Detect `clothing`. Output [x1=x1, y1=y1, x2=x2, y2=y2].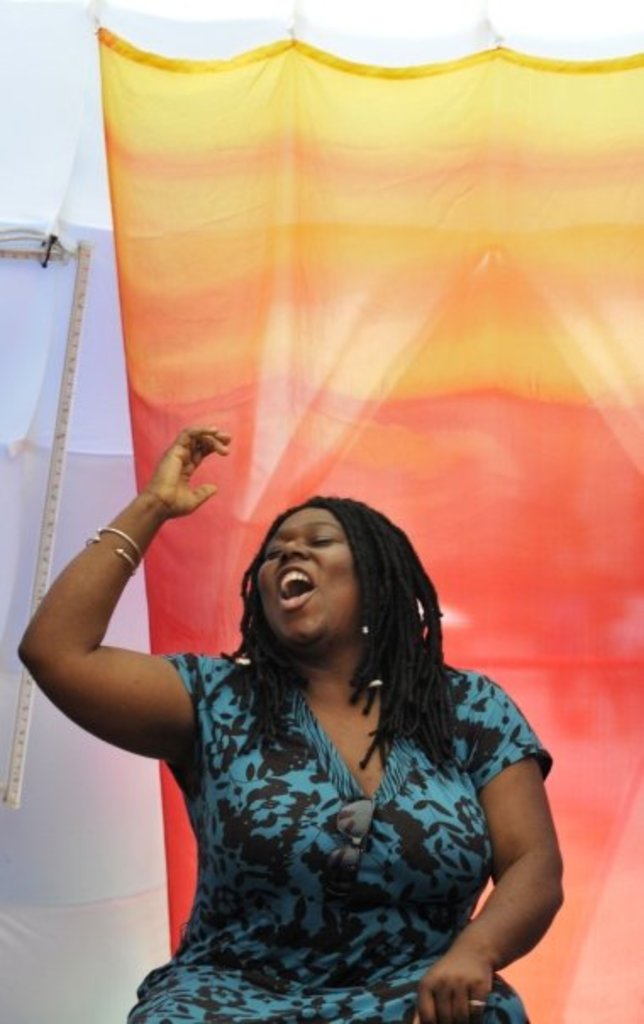
[x1=112, y1=614, x2=561, y2=1016].
